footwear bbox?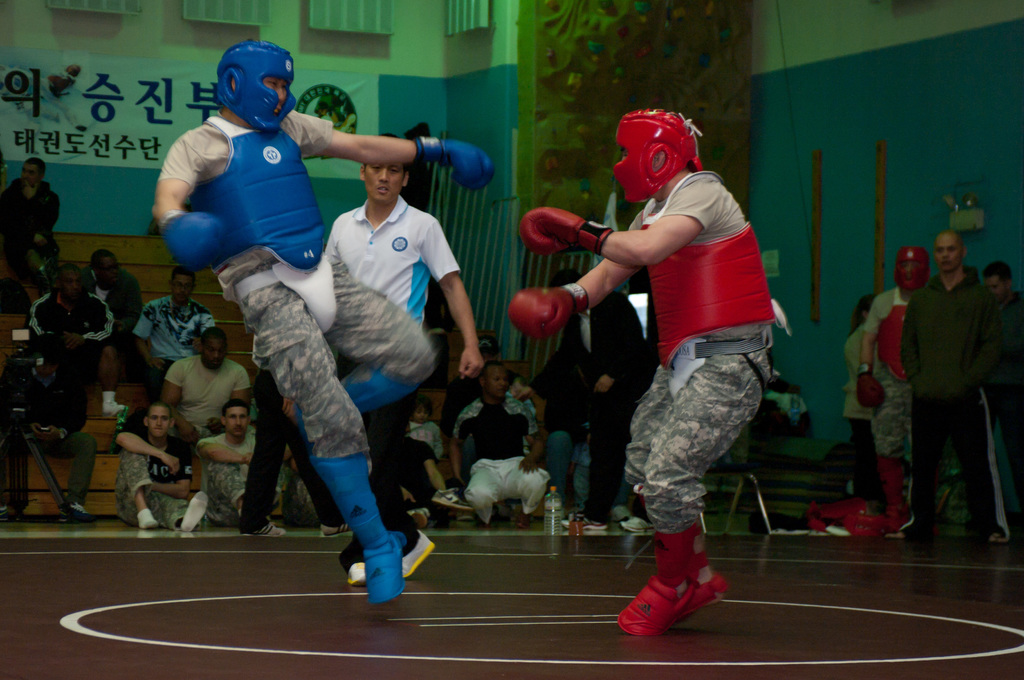
63 498 94 523
